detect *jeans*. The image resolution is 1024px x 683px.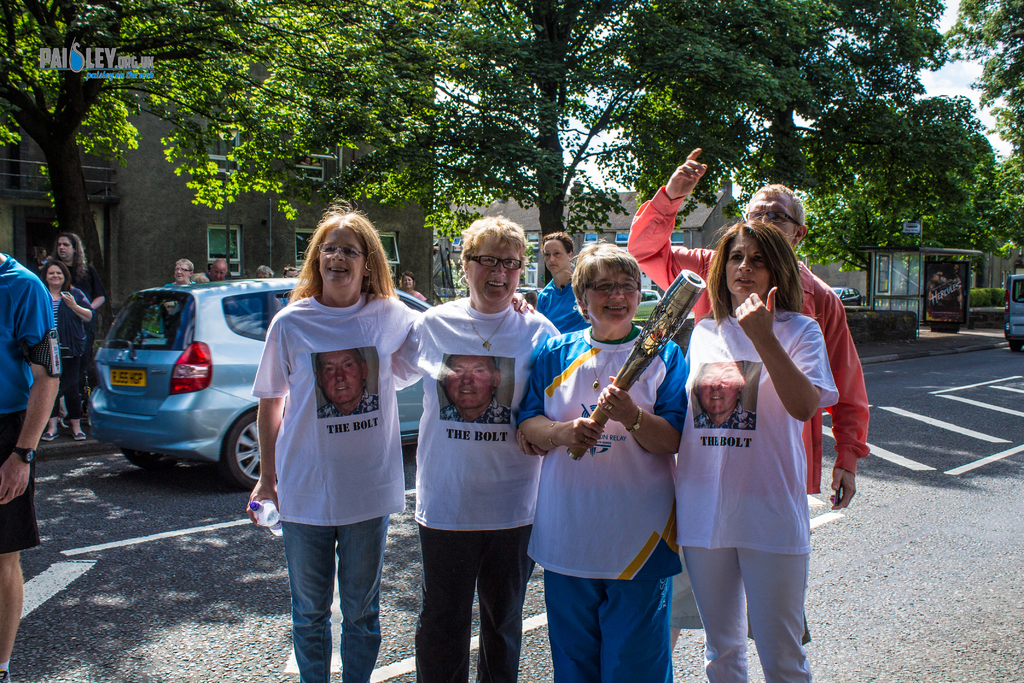
<box>279,513,388,682</box>.
